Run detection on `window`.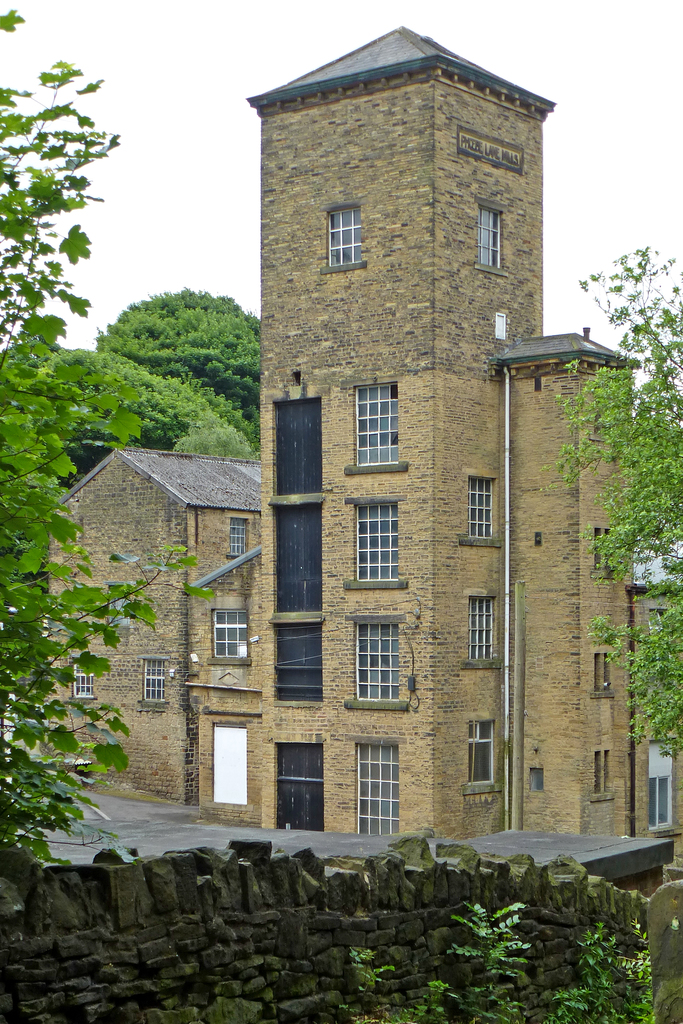
Result: x1=468, y1=719, x2=497, y2=788.
